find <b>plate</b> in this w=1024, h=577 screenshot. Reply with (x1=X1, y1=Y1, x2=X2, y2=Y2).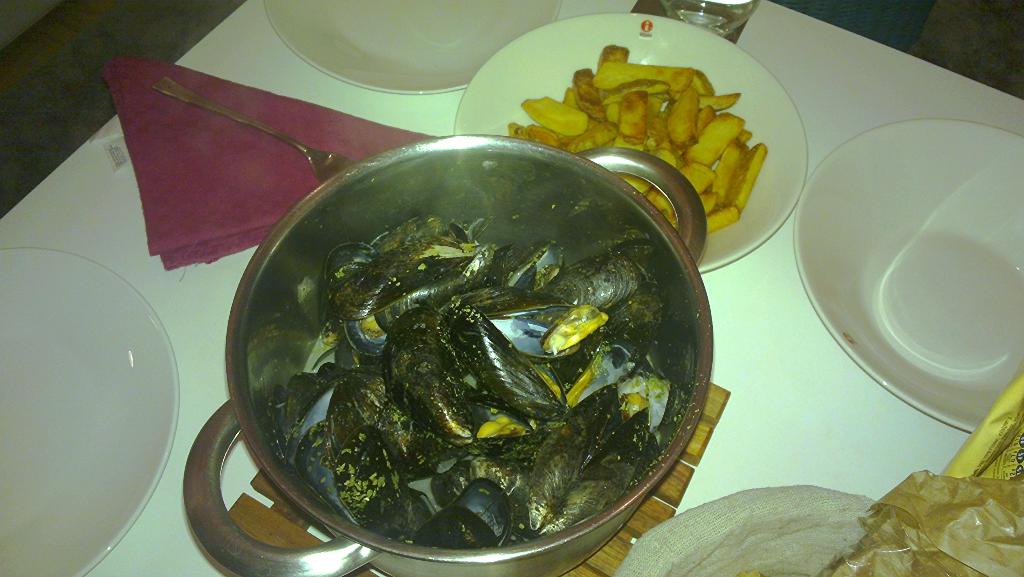
(x1=451, y1=13, x2=808, y2=276).
